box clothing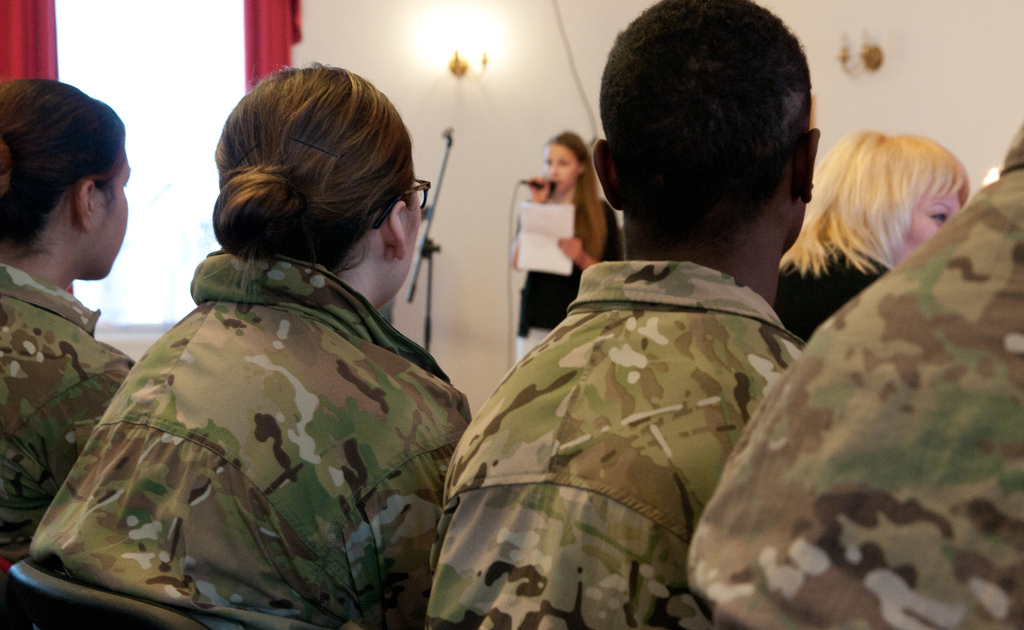
[0, 260, 138, 565]
